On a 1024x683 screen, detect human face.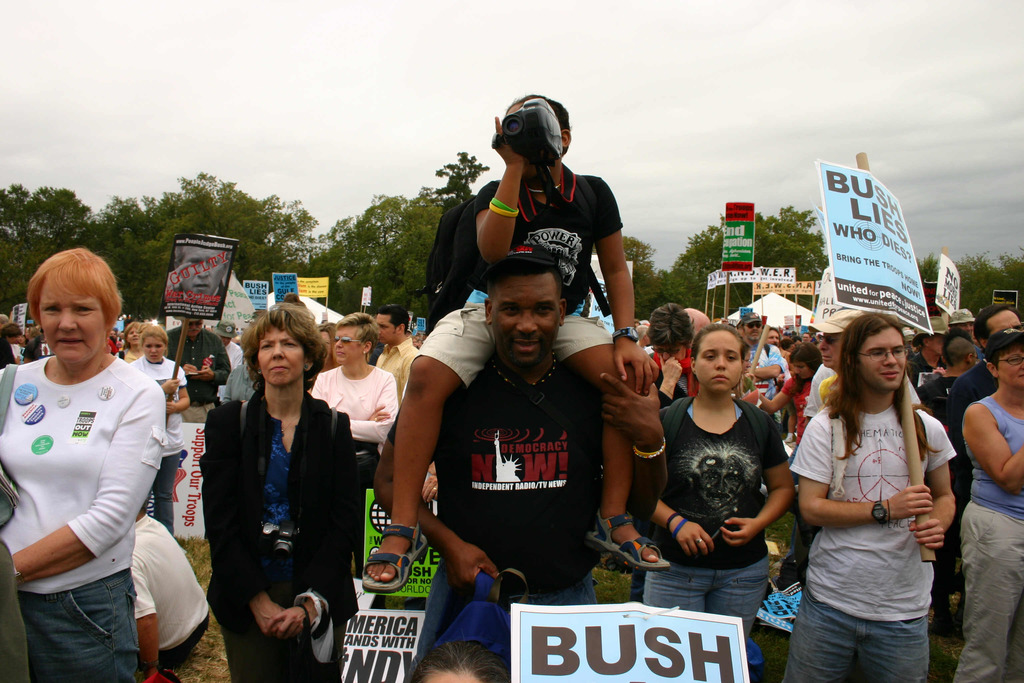
<region>490, 278, 550, 366</region>.
